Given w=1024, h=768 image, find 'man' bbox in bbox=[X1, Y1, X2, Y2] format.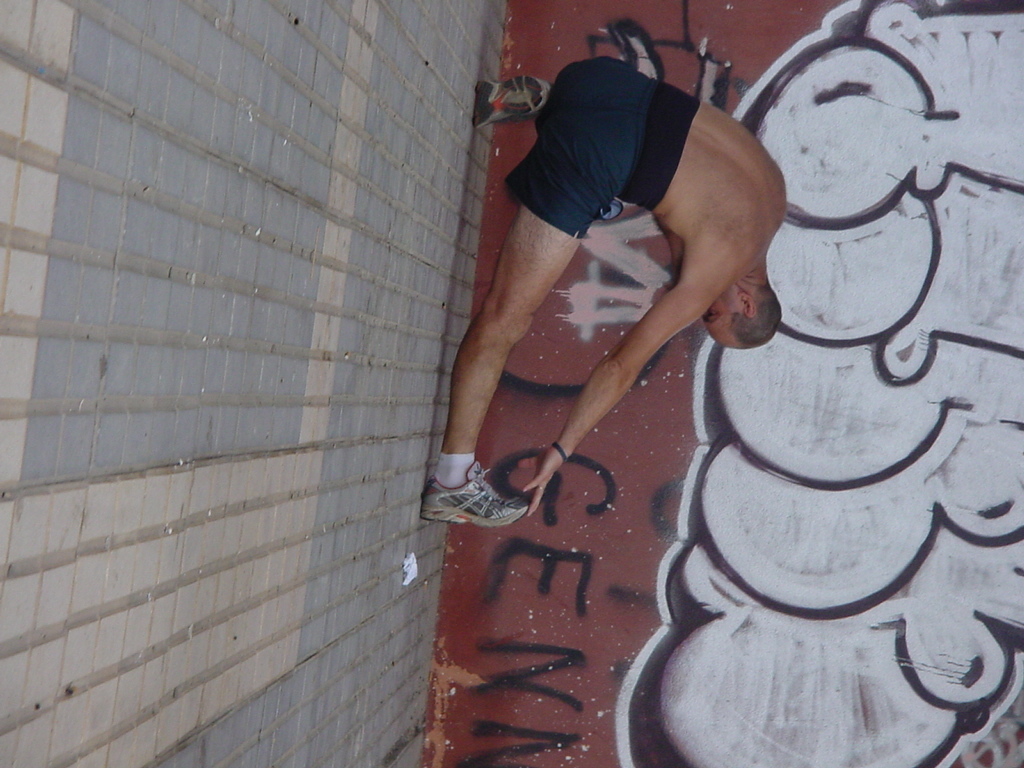
bbox=[426, 9, 812, 552].
